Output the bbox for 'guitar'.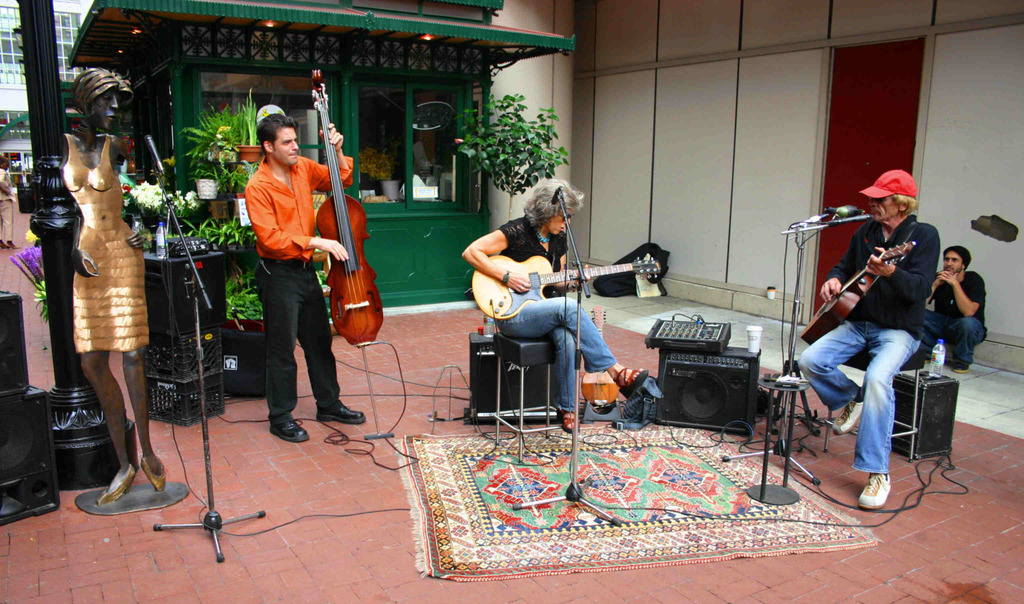
left=467, top=253, right=660, bottom=318.
